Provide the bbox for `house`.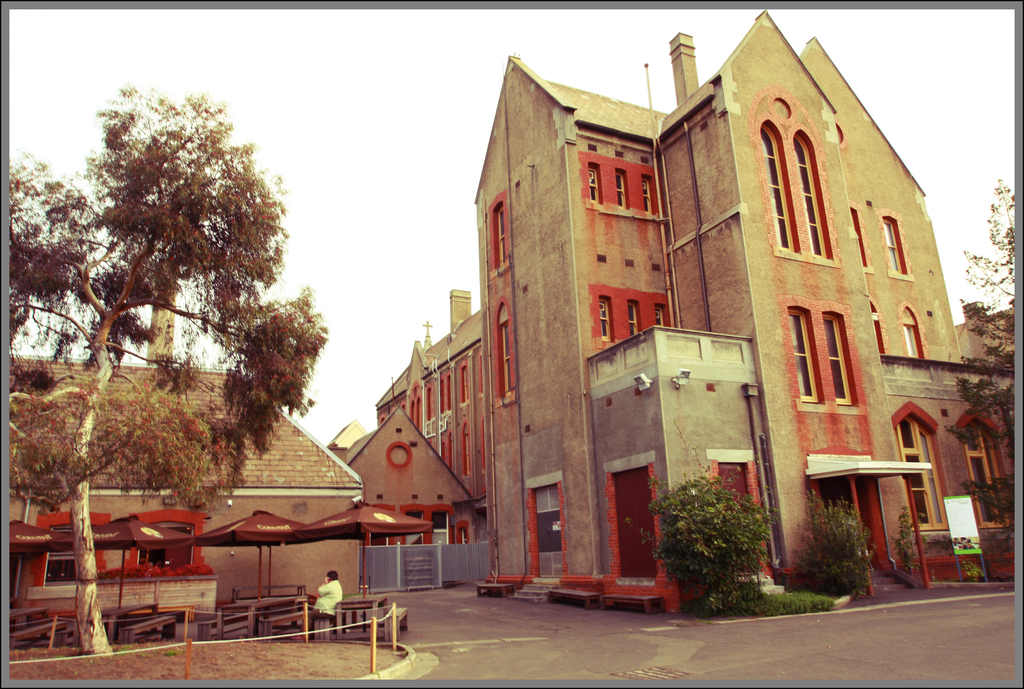
detection(12, 352, 360, 599).
